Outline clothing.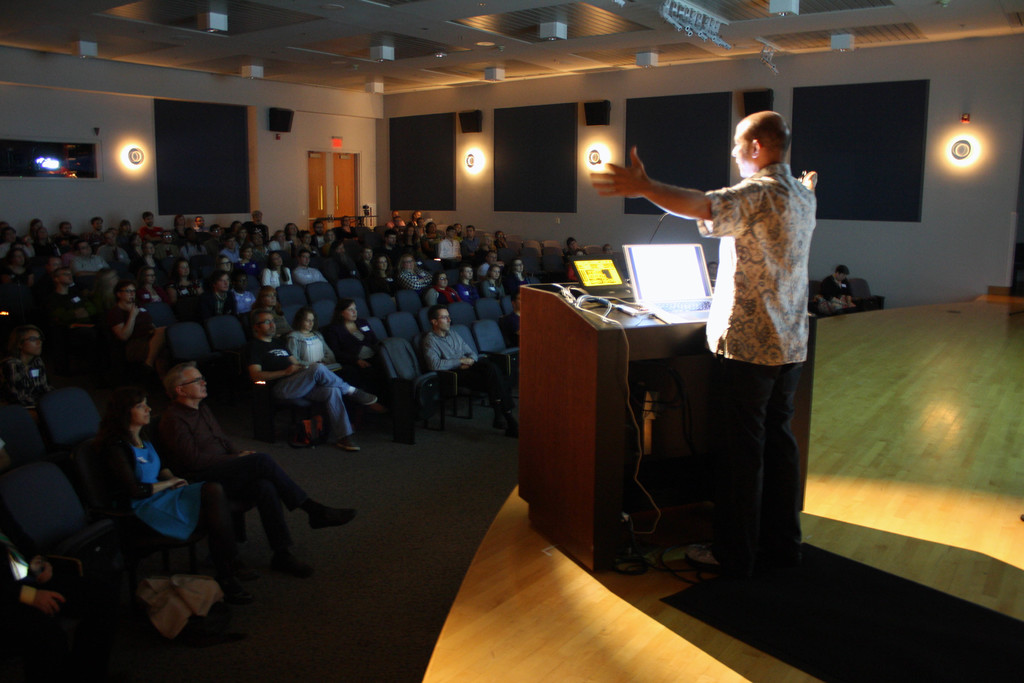
Outline: bbox(421, 327, 515, 409).
